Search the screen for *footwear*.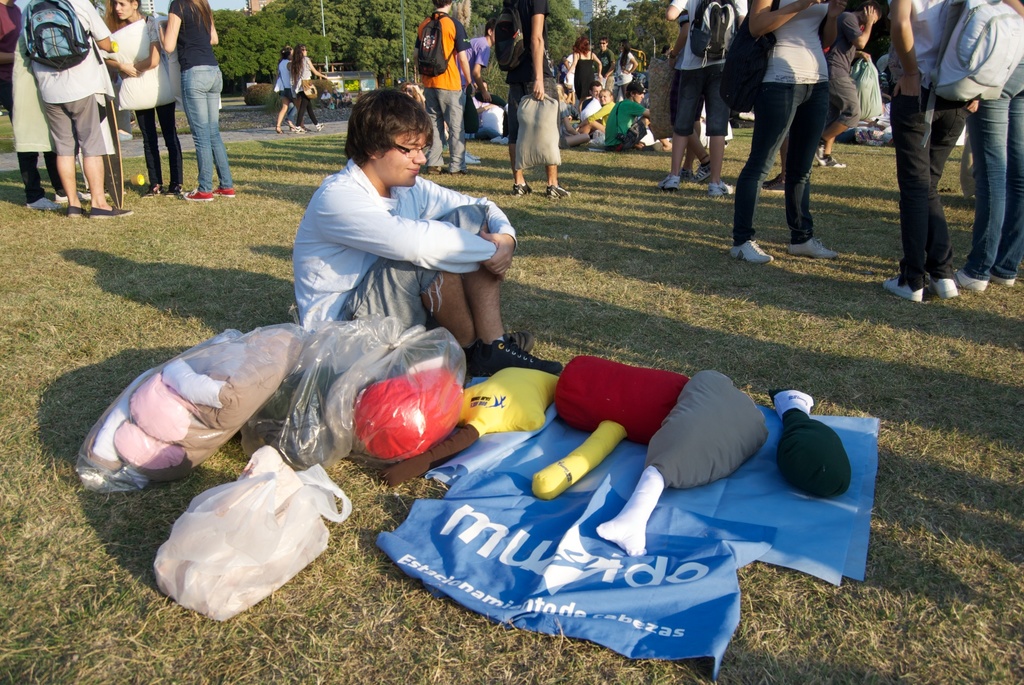
Found at region(952, 271, 985, 294).
